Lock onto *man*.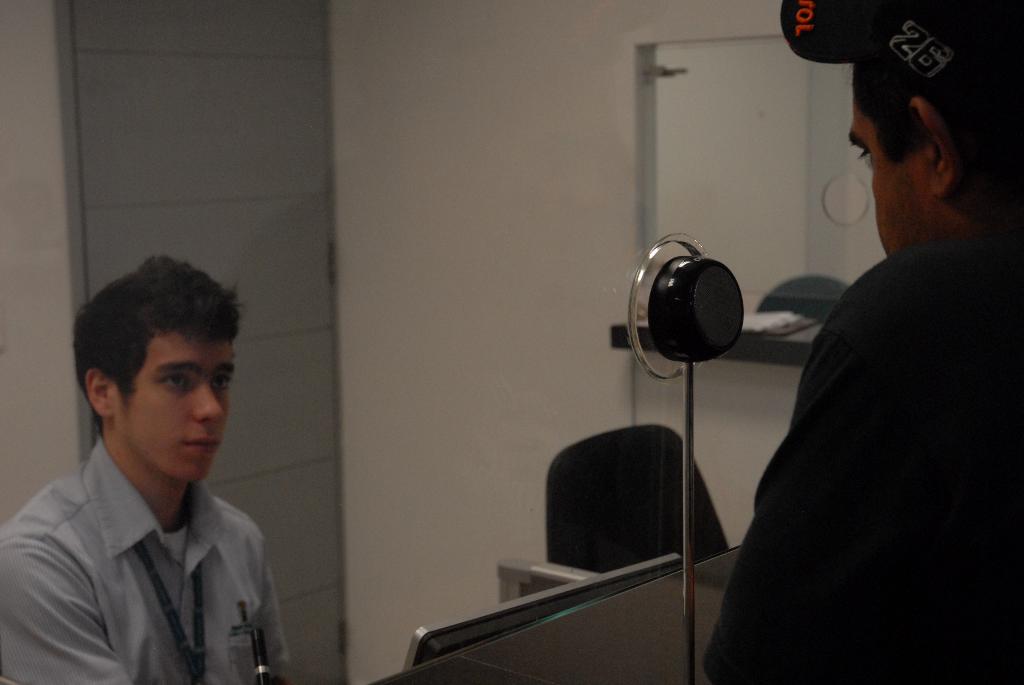
Locked: locate(687, 0, 1023, 684).
